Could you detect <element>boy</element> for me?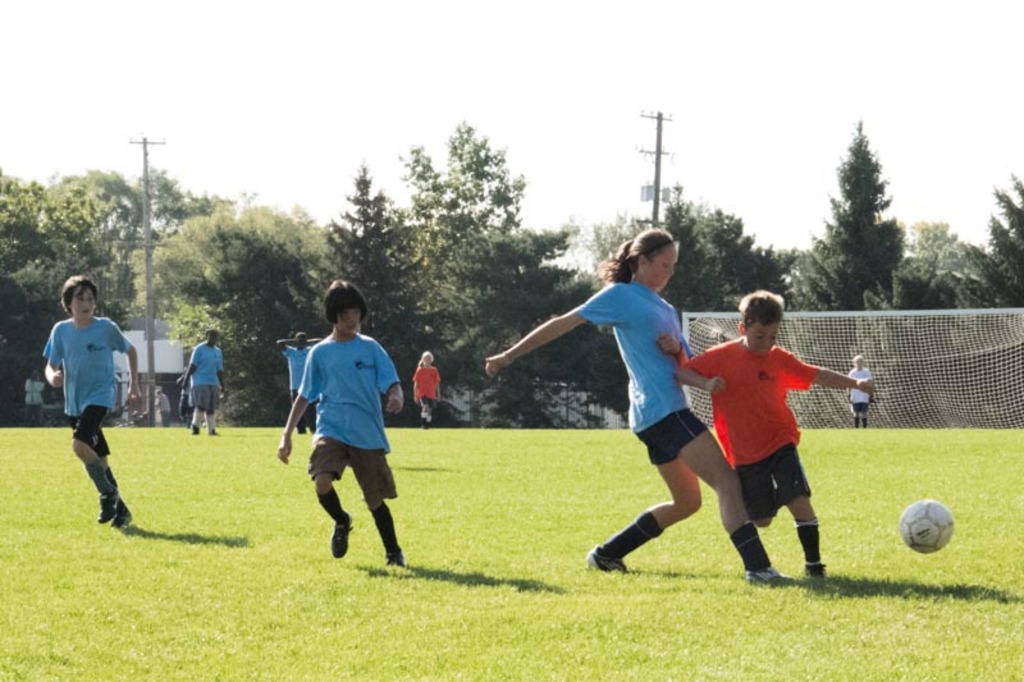
Detection result: <region>845, 353, 876, 436</region>.
